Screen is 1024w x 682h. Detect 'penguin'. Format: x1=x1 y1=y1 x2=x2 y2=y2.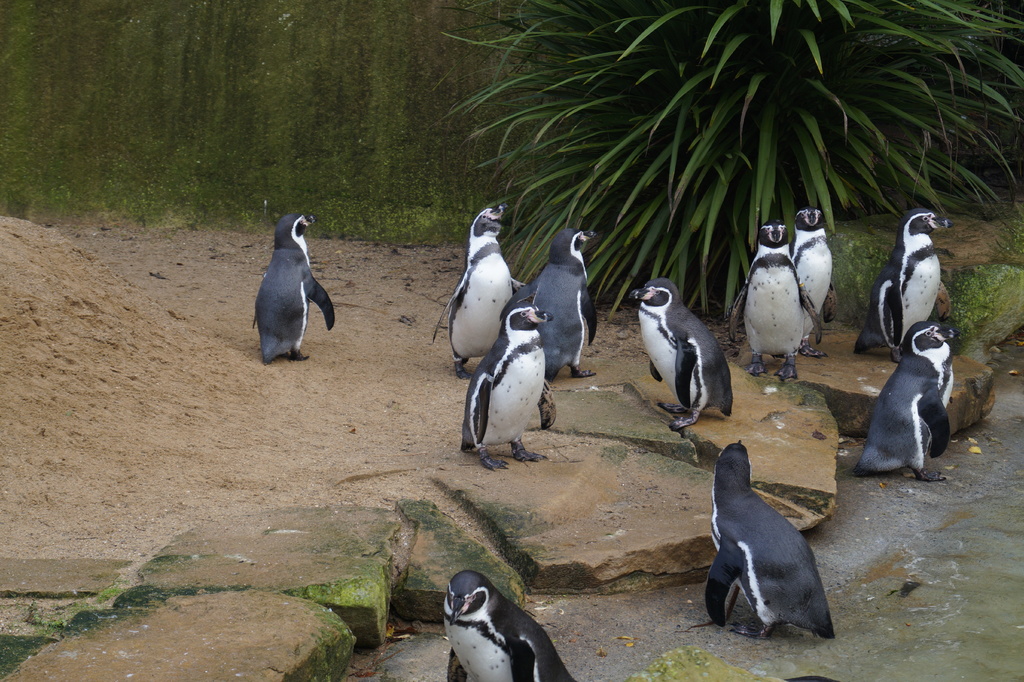
x1=438 y1=566 x2=573 y2=681.
